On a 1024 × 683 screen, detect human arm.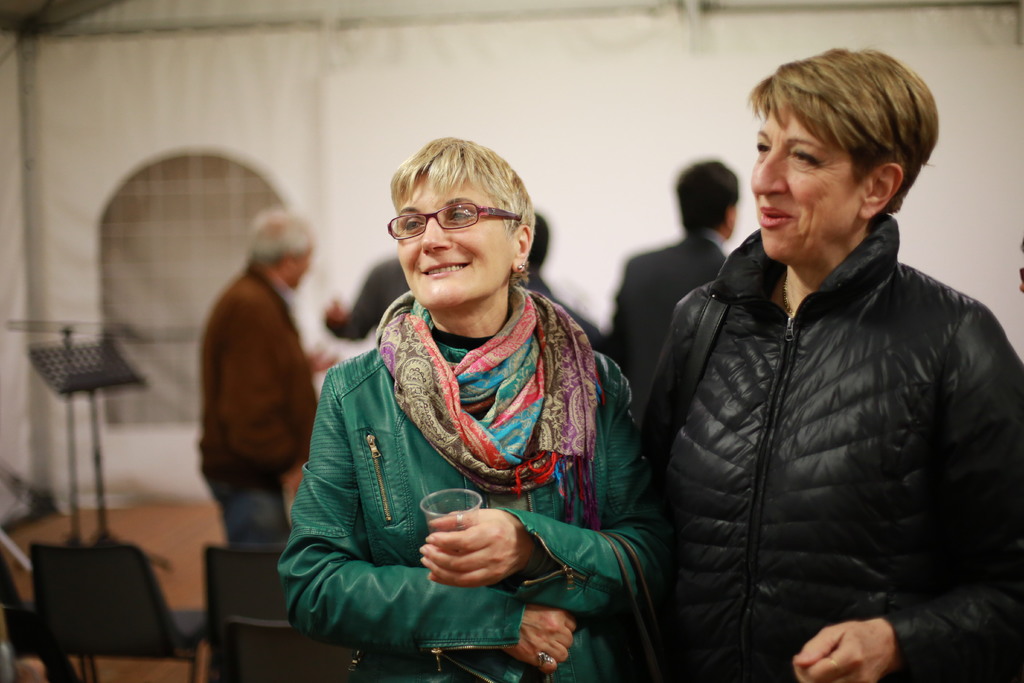
792 304 1023 682.
